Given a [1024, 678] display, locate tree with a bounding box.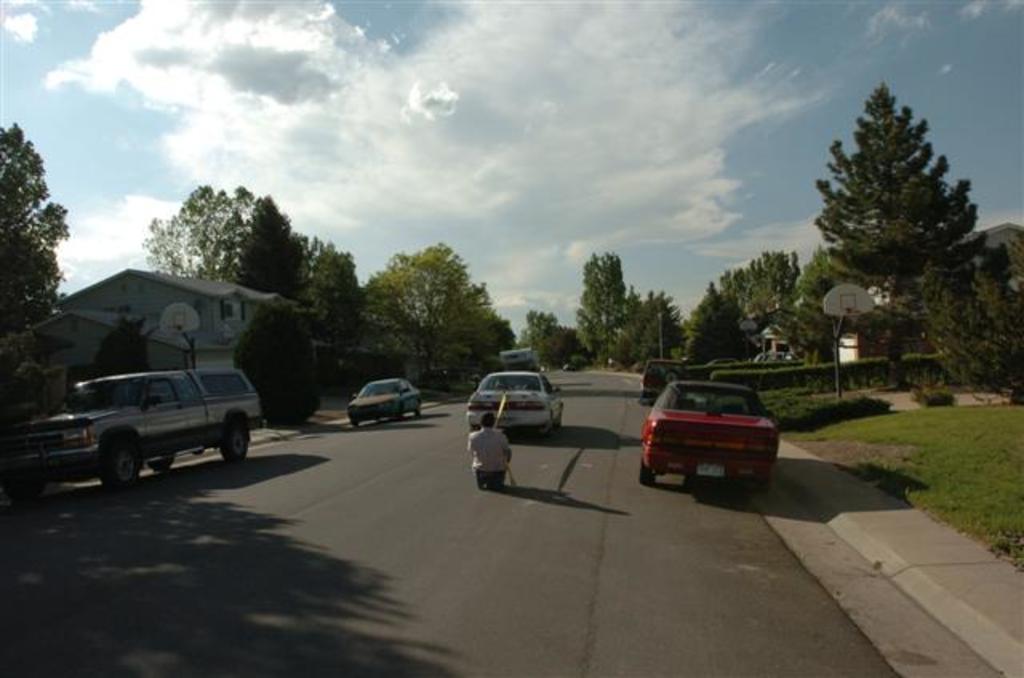
Located: <box>565,240,632,389</box>.
